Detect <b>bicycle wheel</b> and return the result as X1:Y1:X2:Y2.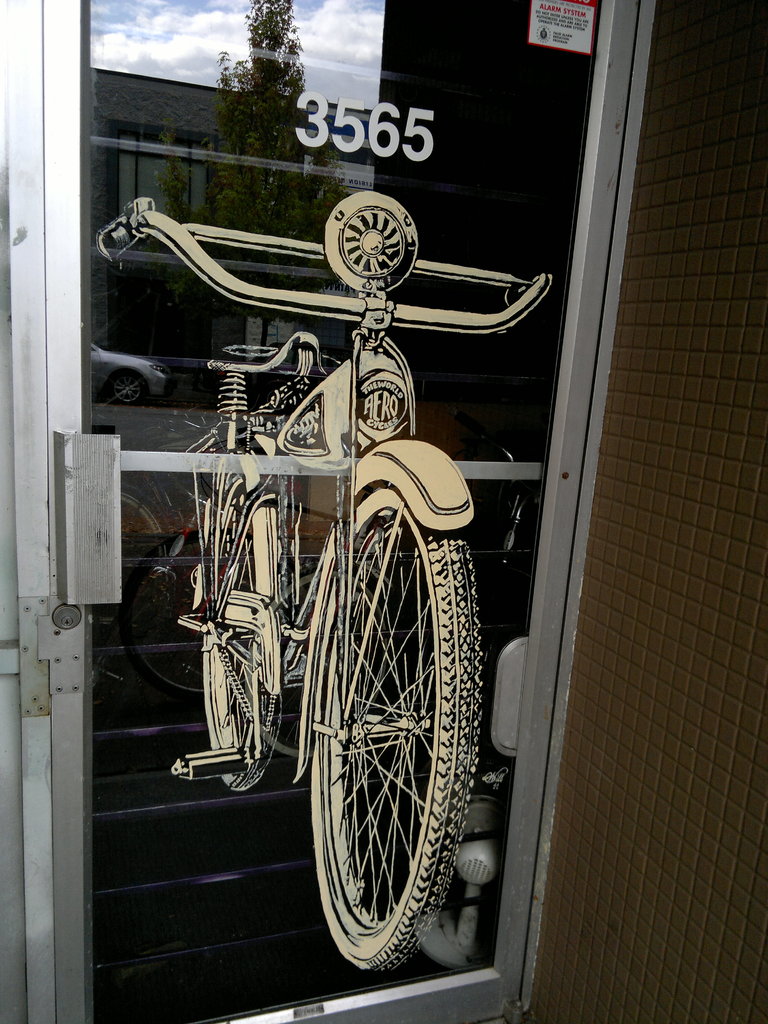
305:482:479:972.
